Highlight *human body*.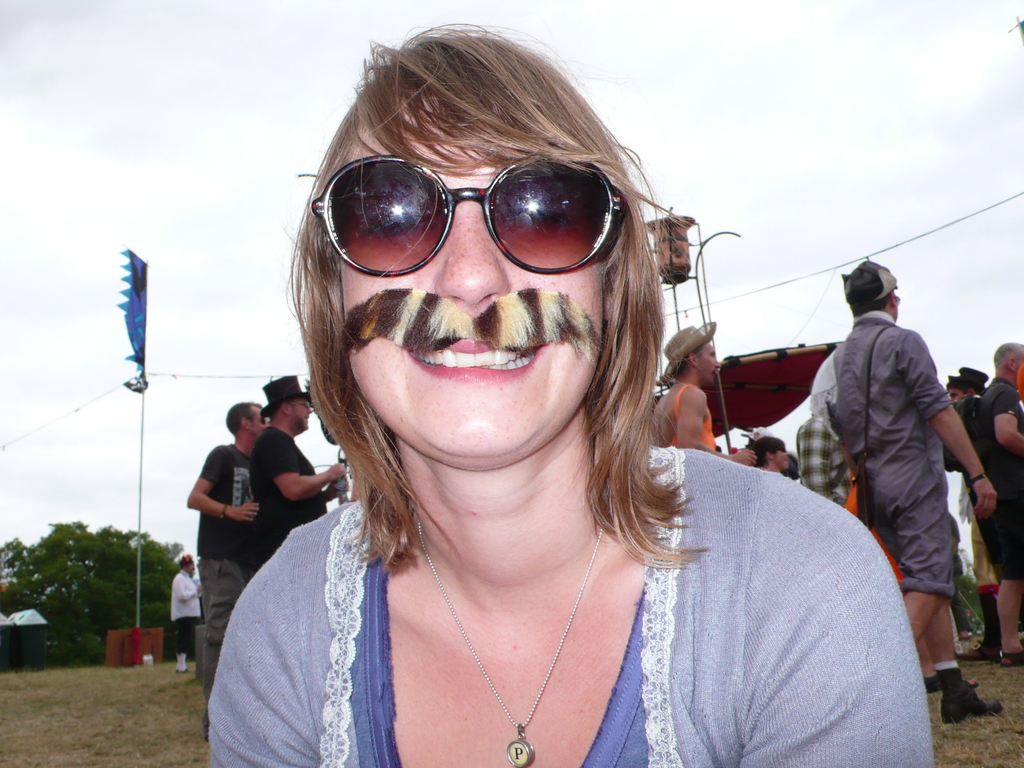
Highlighted region: (966, 333, 1023, 651).
